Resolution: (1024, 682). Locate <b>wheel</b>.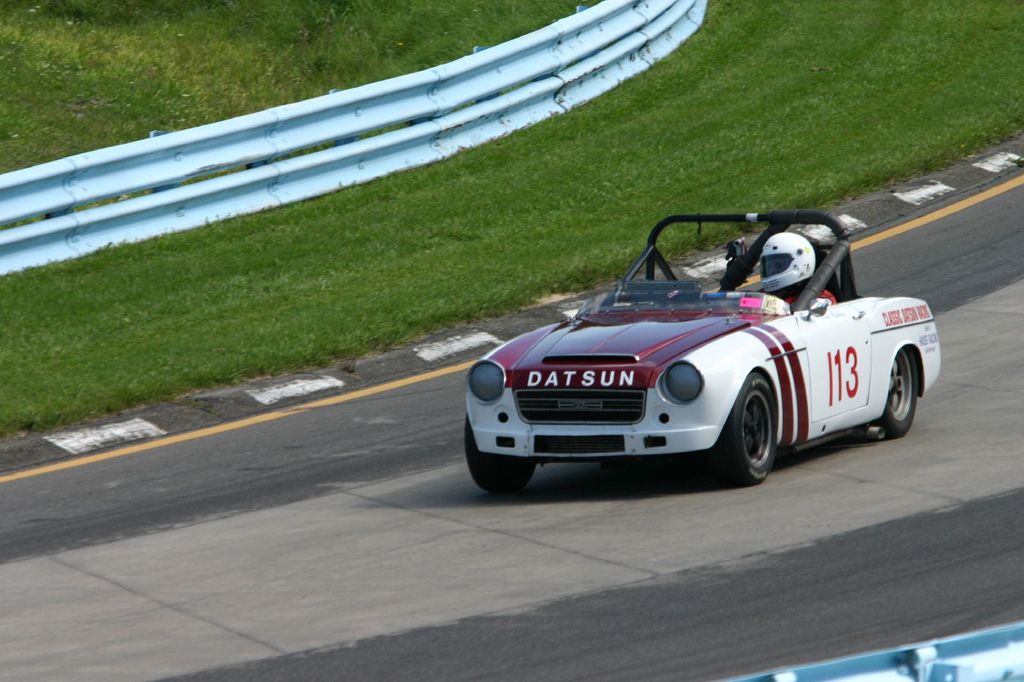
(left=879, top=346, right=917, bottom=437).
